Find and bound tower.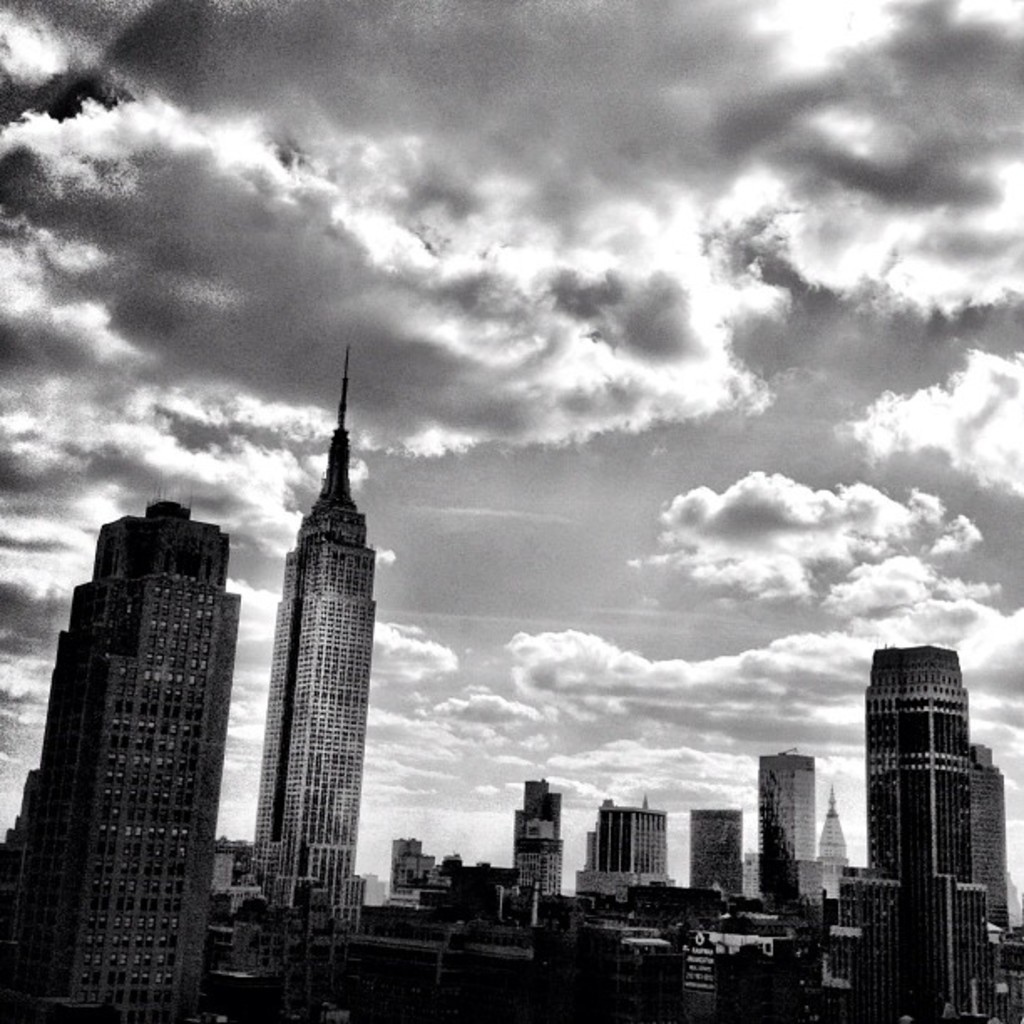
Bound: [left=960, top=733, right=1014, bottom=927].
